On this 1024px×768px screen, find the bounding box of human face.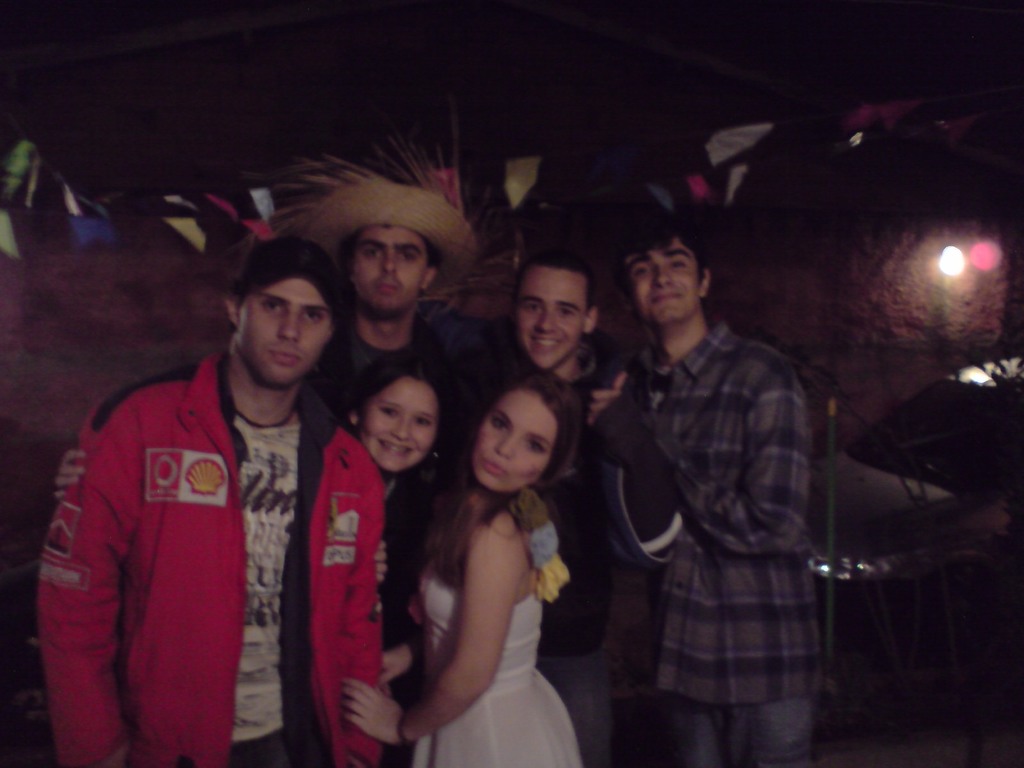
Bounding box: x1=359, y1=374, x2=438, y2=471.
